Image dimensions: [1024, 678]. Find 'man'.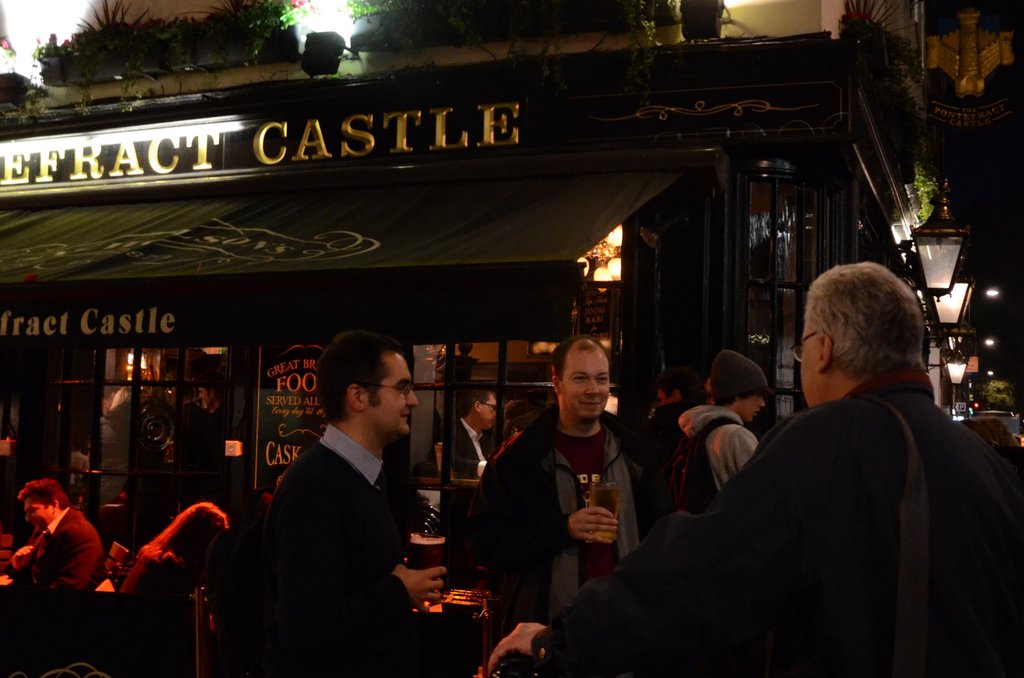
461,343,664,639.
